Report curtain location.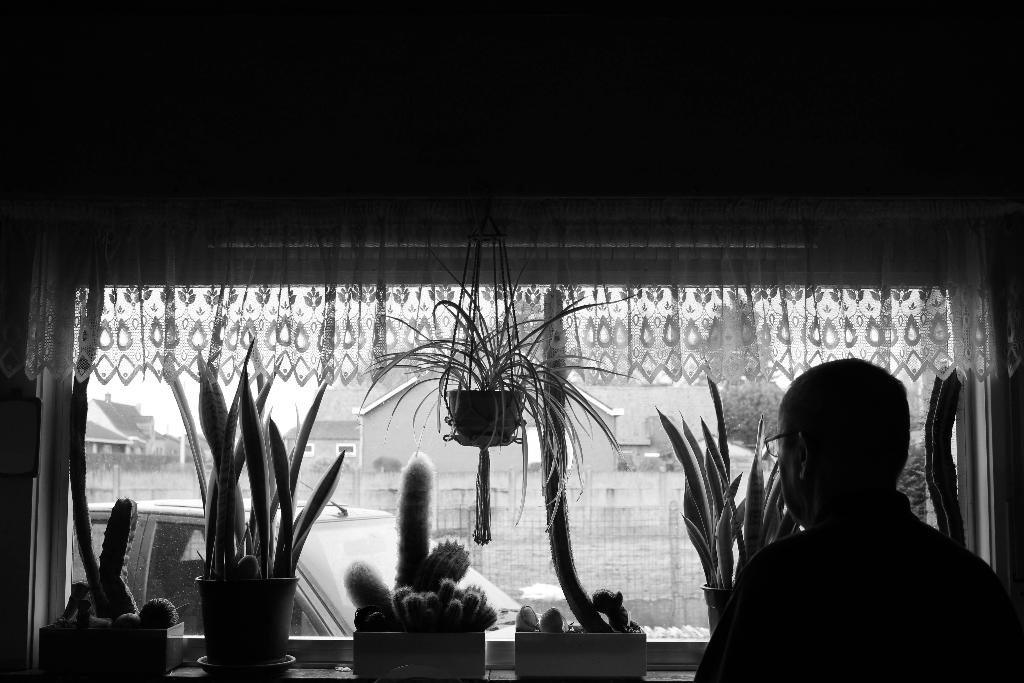
Report: detection(0, 202, 1023, 383).
